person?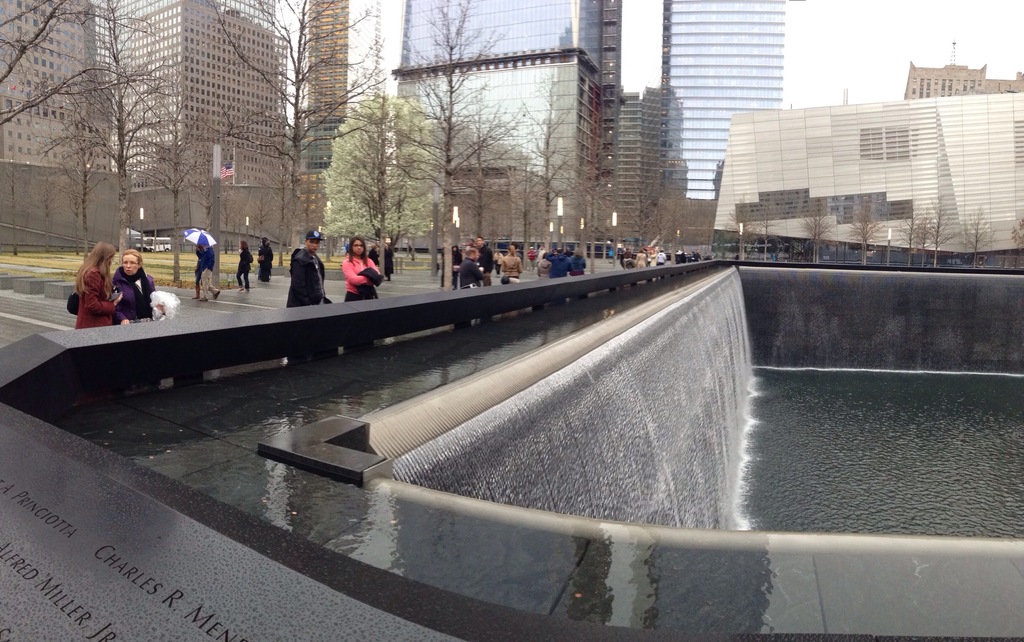
79,243,122,328
